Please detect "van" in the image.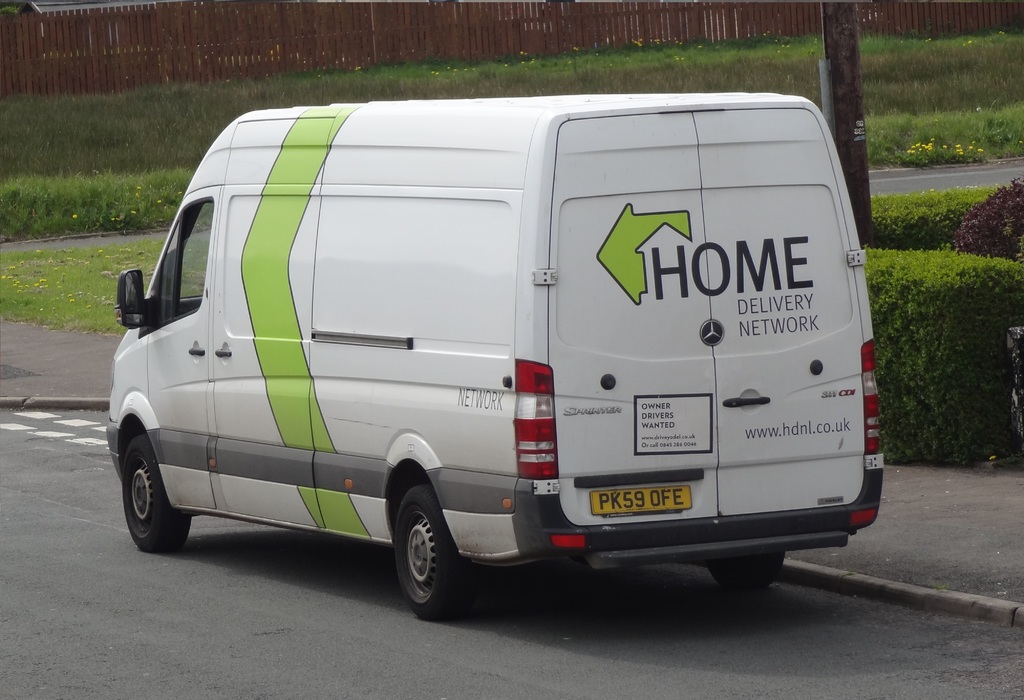
pyautogui.locateOnScreen(104, 92, 887, 622).
